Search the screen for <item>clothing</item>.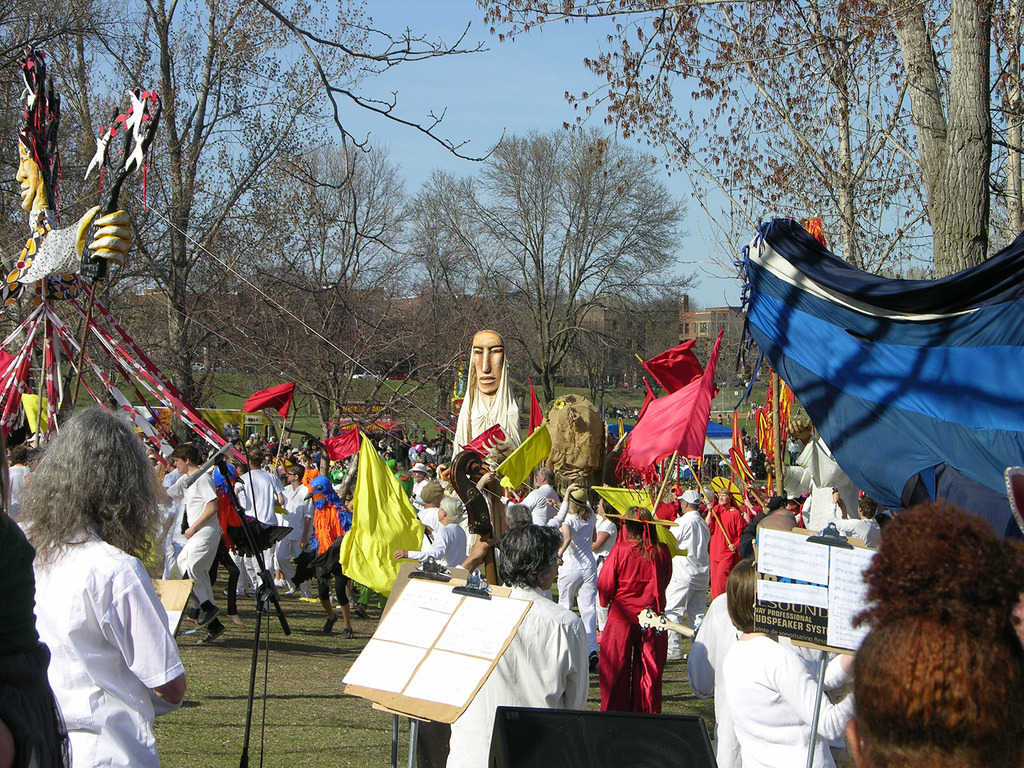
Found at (745,452,754,470).
